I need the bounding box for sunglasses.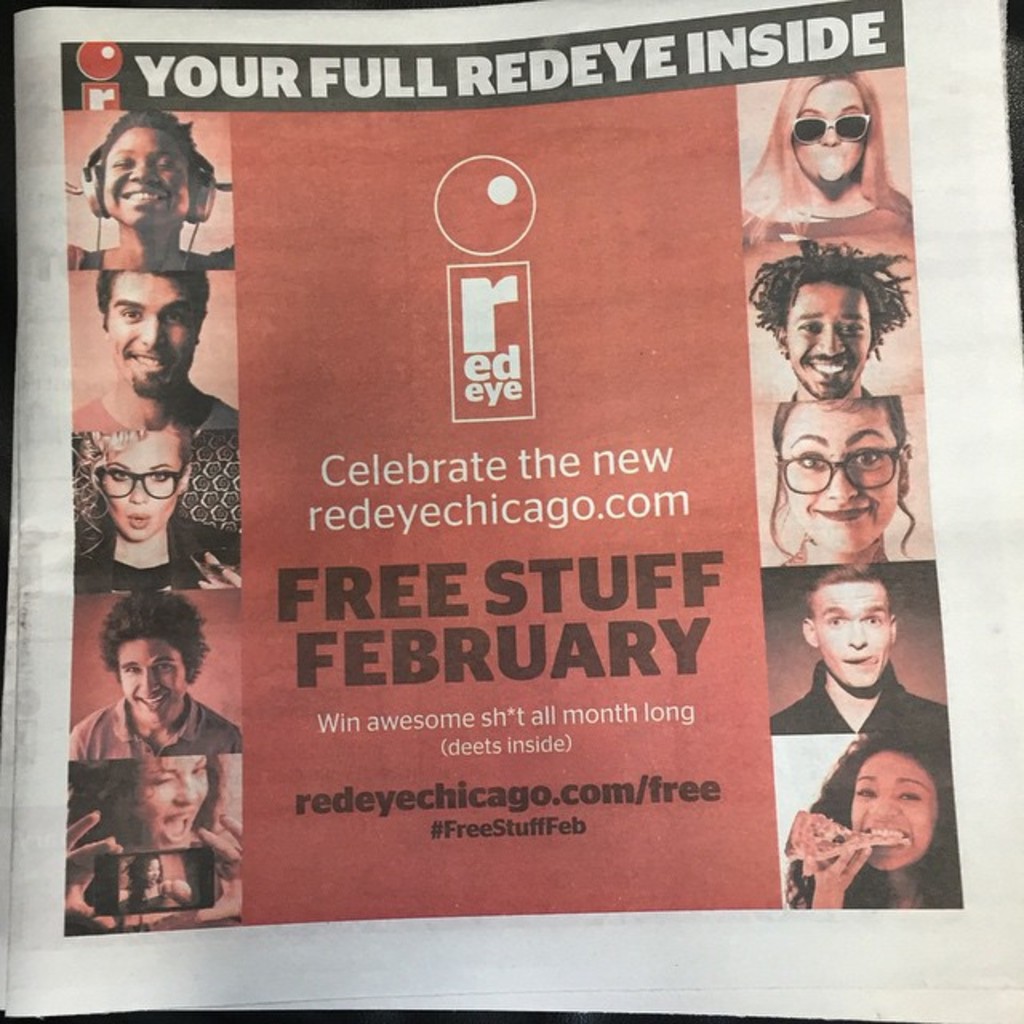
Here it is: [776, 112, 872, 146].
